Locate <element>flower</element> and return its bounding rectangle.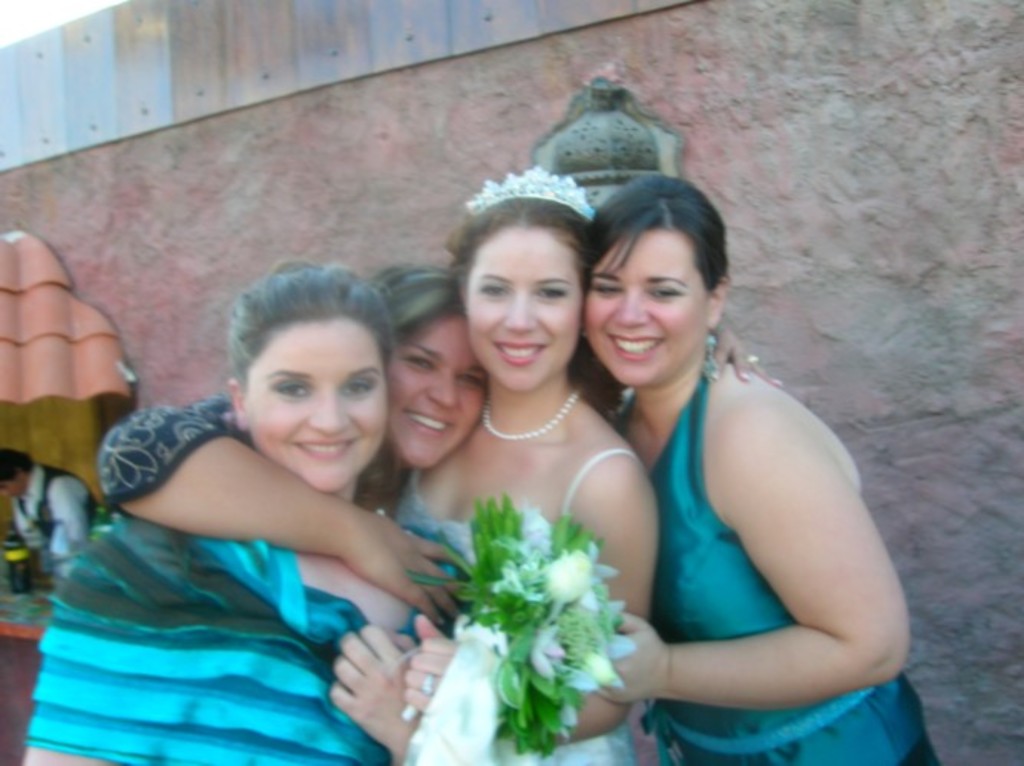
x1=587 y1=647 x2=618 y2=688.
